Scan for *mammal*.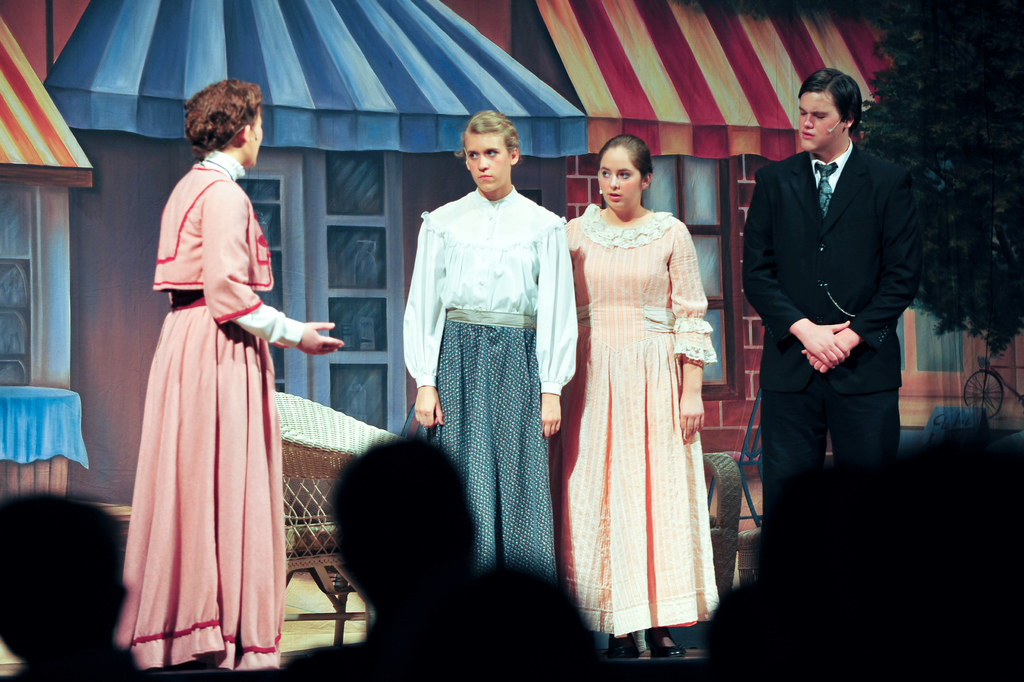
Scan result: (x1=564, y1=128, x2=724, y2=661).
